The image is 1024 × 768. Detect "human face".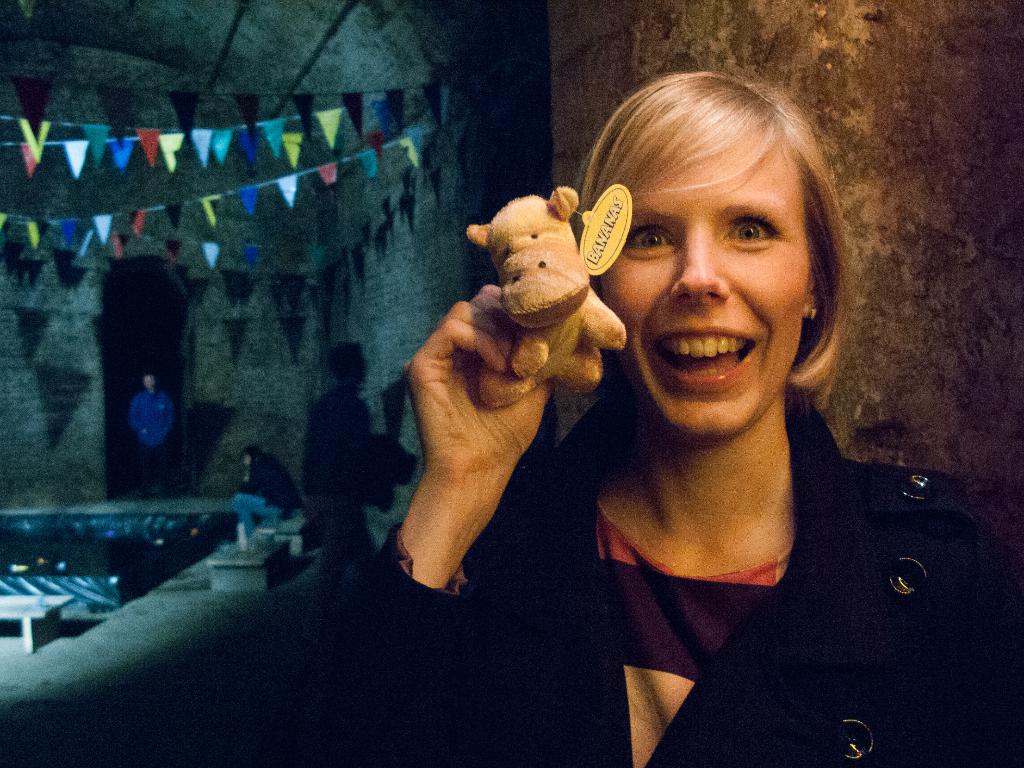
Detection: box(600, 135, 806, 434).
